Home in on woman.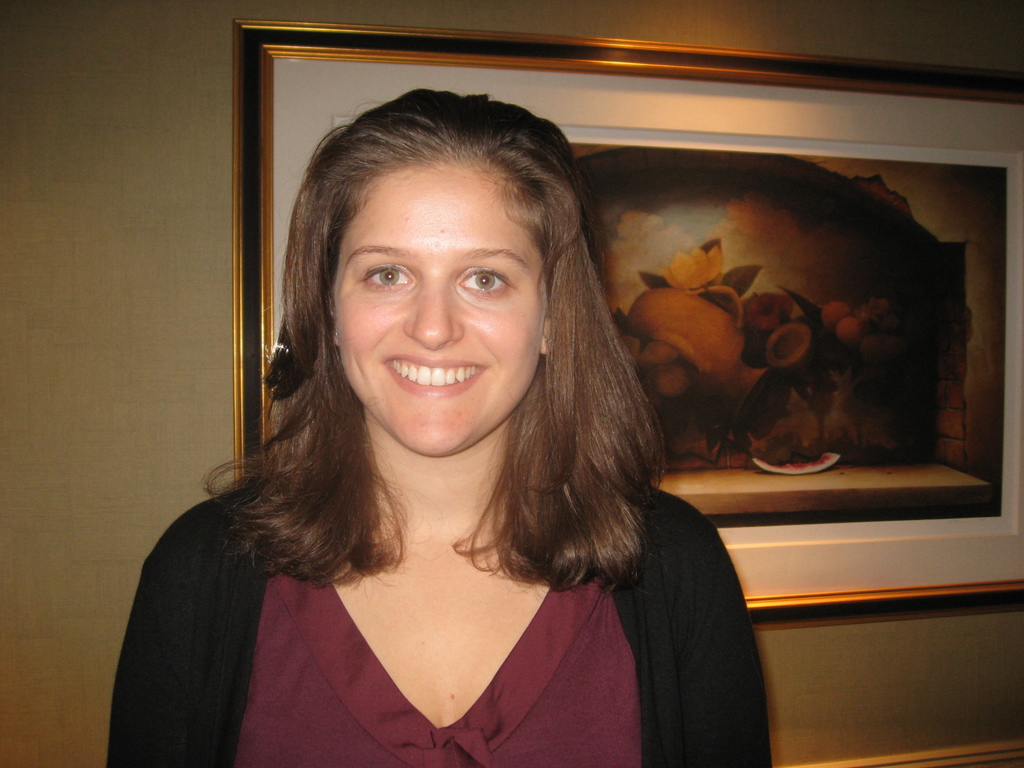
Homed in at left=93, top=79, right=779, bottom=767.
